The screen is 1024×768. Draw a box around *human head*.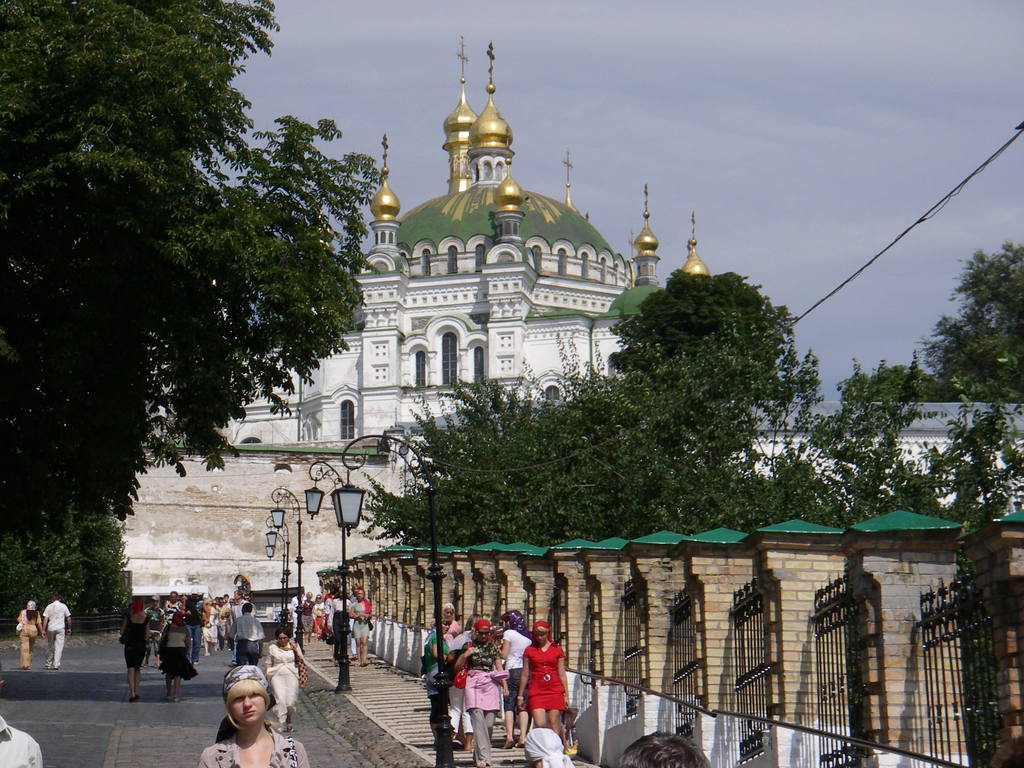
<region>275, 628, 289, 645</region>.
